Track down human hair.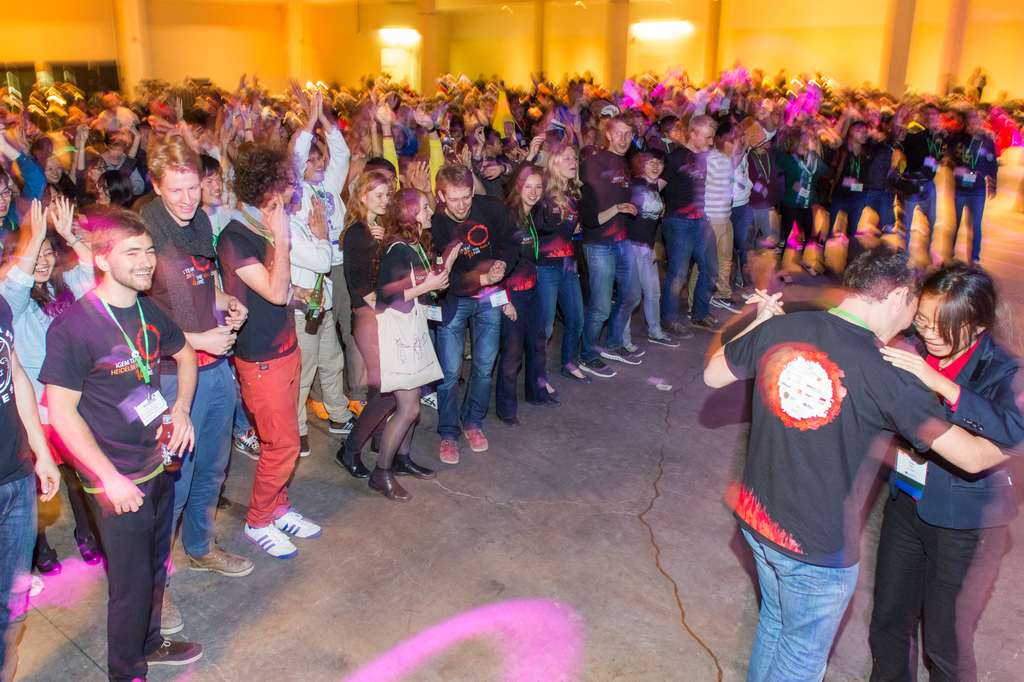
Tracked to bbox=[790, 121, 812, 152].
